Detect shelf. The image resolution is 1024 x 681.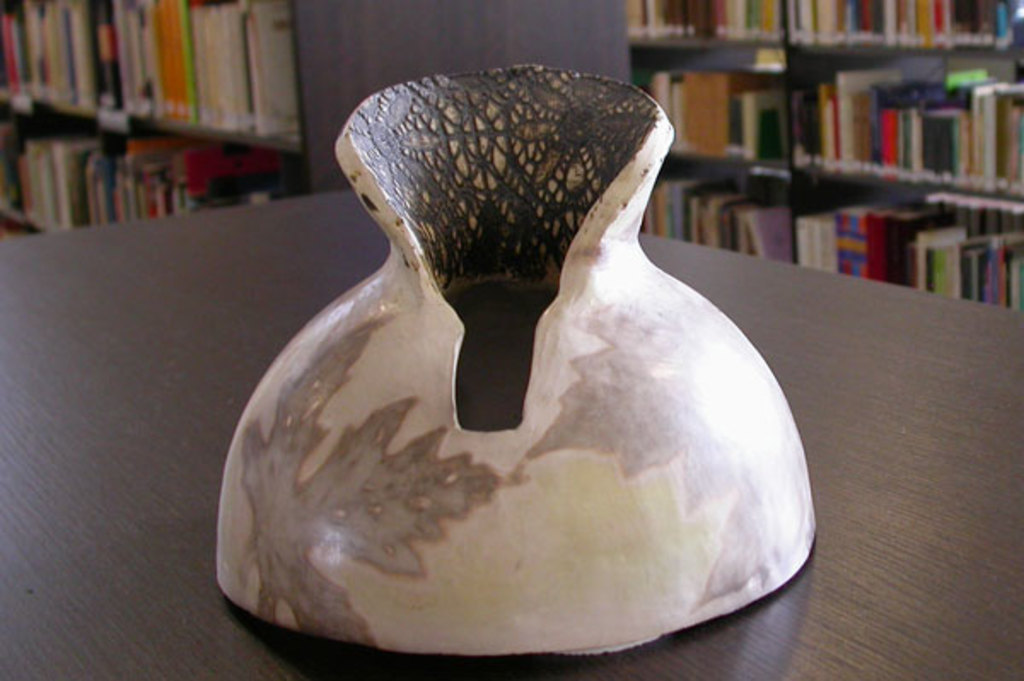
crop(788, 0, 1022, 51).
